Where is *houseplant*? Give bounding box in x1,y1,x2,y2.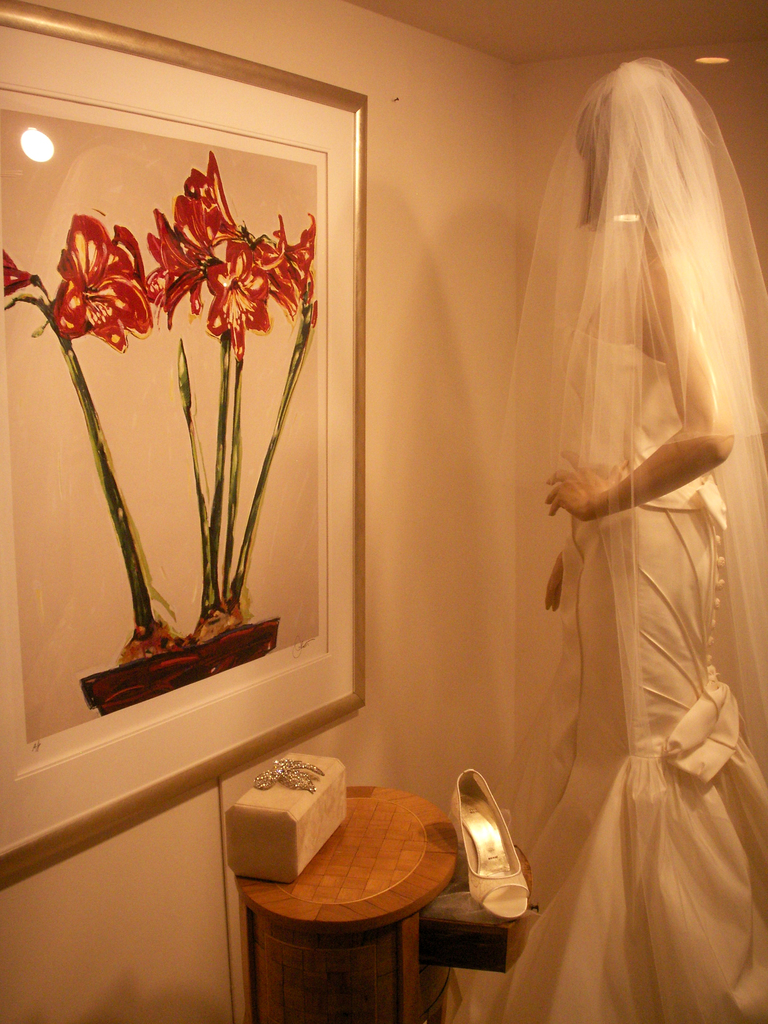
30,125,355,713.
